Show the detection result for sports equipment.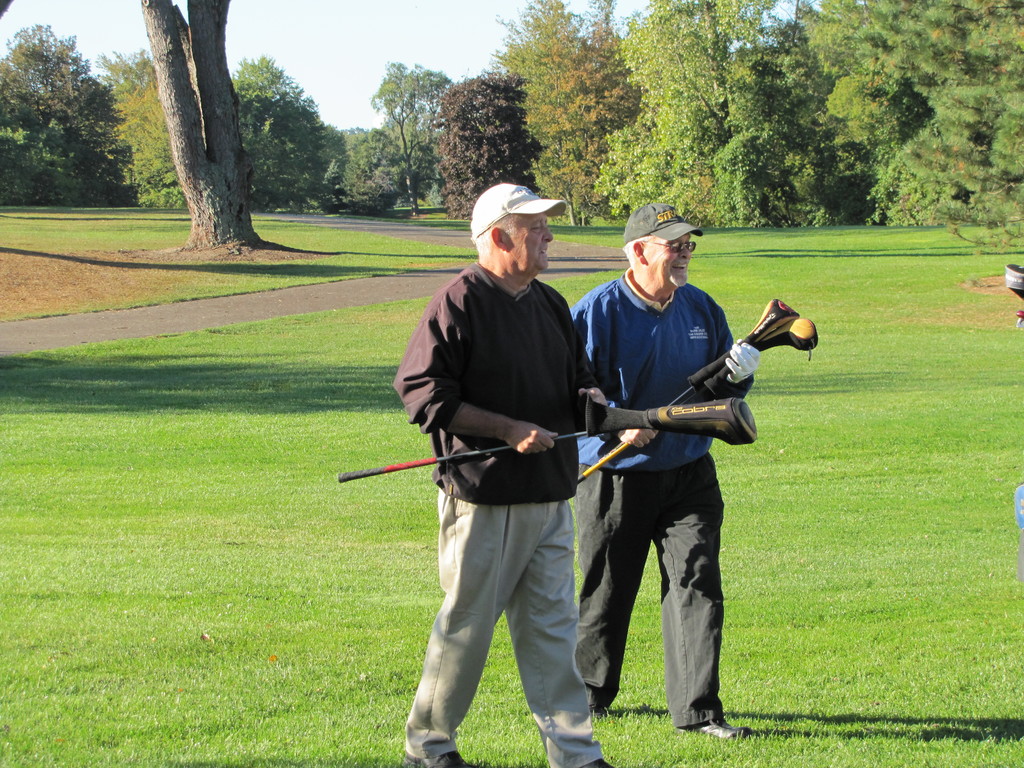
x1=578, y1=296, x2=801, y2=488.
